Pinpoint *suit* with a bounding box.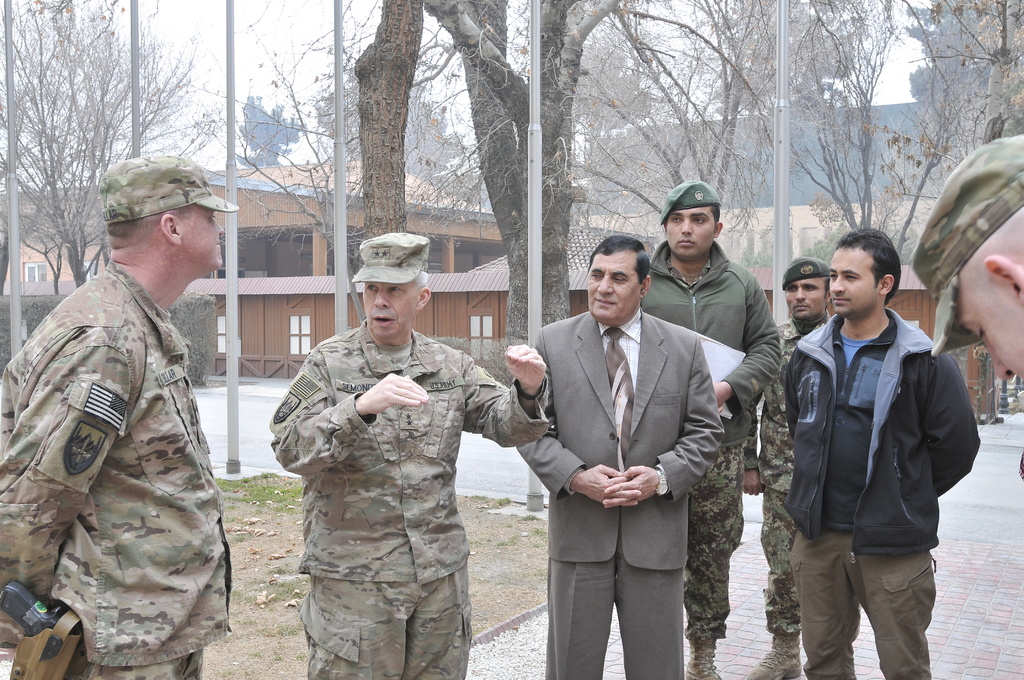
[527, 233, 737, 678].
